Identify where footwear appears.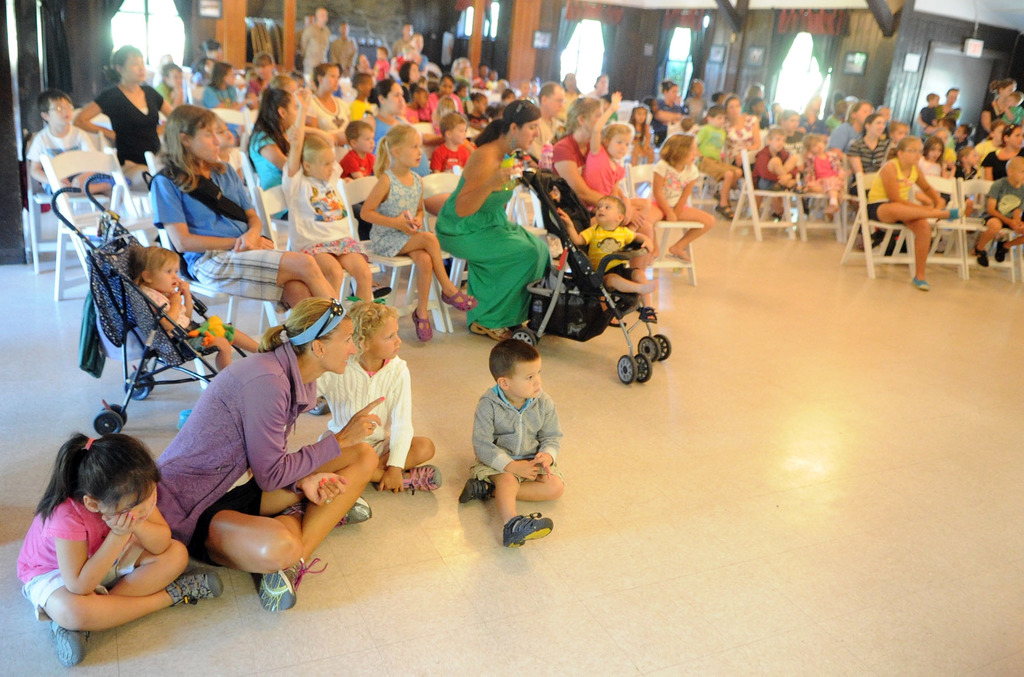
Appears at [x1=260, y1=554, x2=325, y2=614].
